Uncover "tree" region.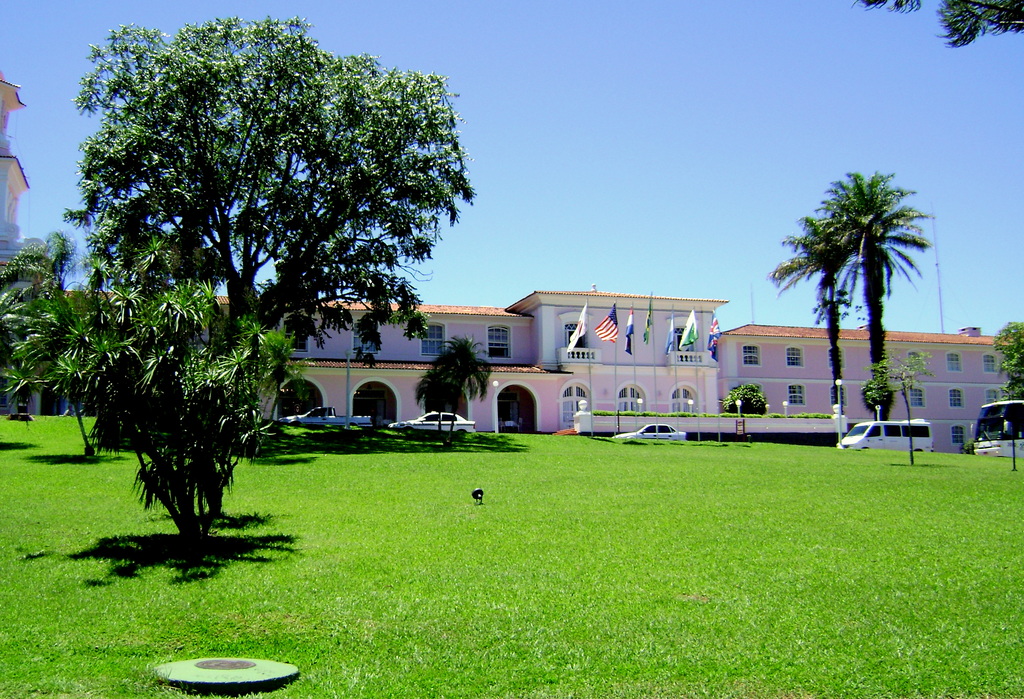
Uncovered: region(848, 0, 1023, 52).
